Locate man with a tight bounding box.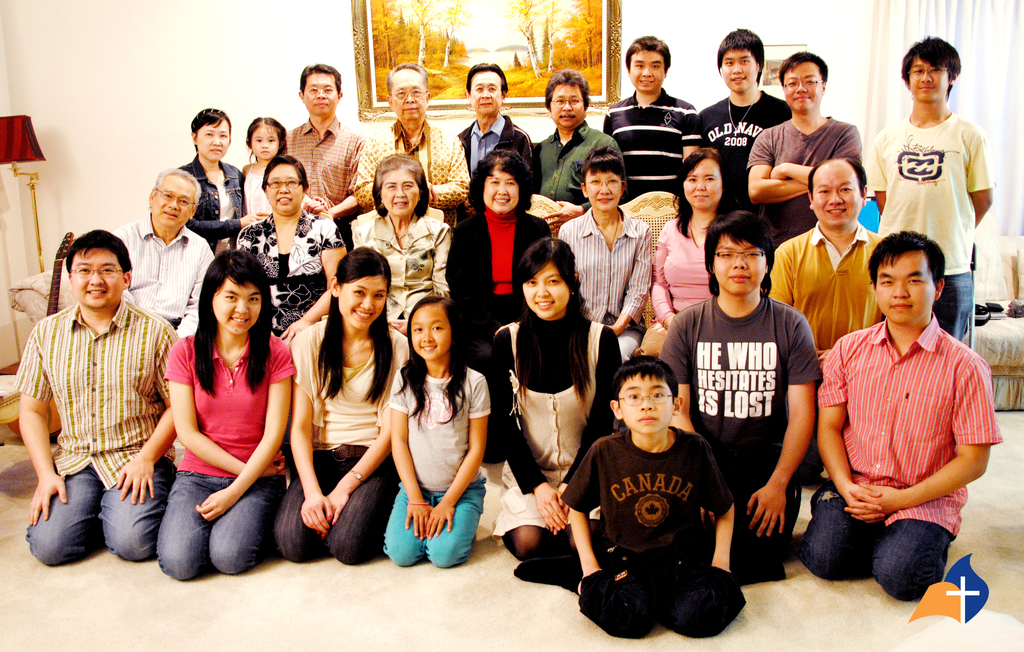
(764,155,887,486).
